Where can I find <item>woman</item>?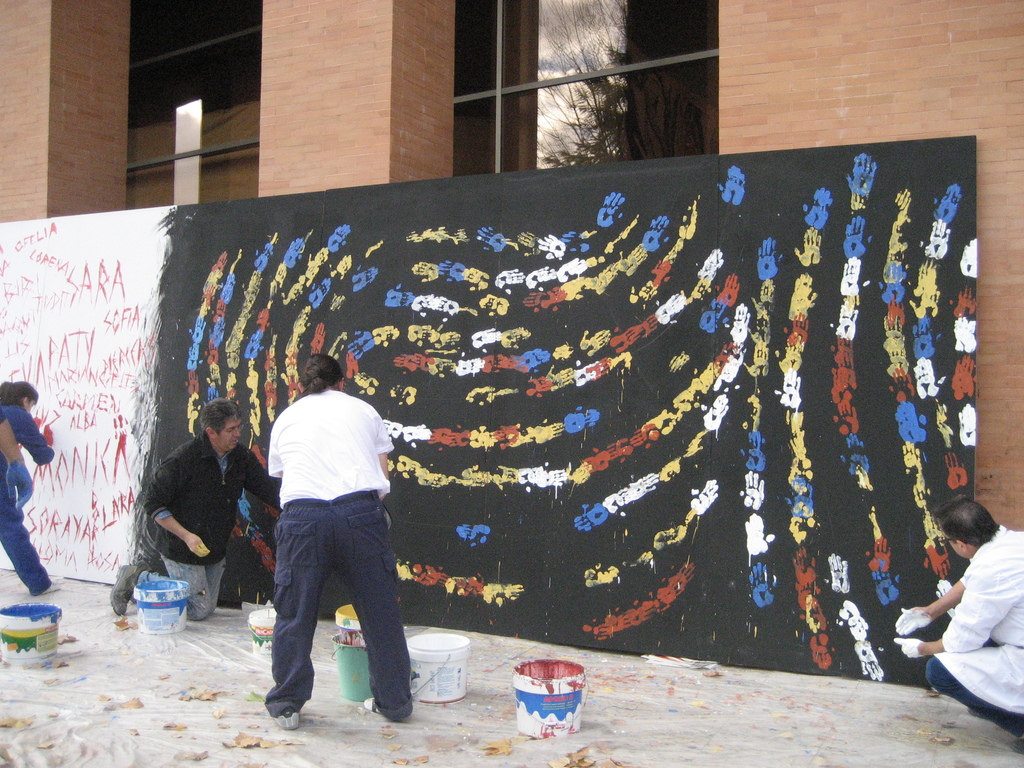
You can find it at Rect(3, 376, 59, 597).
